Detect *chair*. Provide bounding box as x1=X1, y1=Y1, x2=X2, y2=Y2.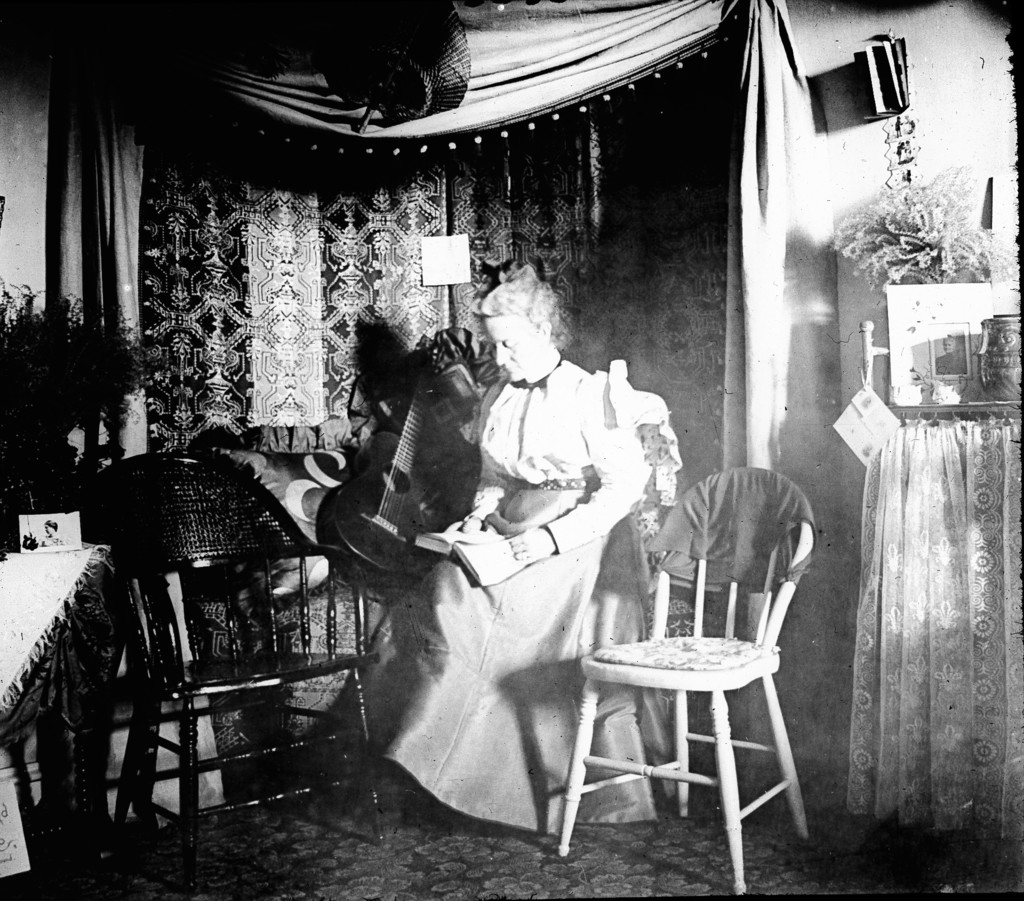
x1=550, y1=468, x2=838, y2=887.
